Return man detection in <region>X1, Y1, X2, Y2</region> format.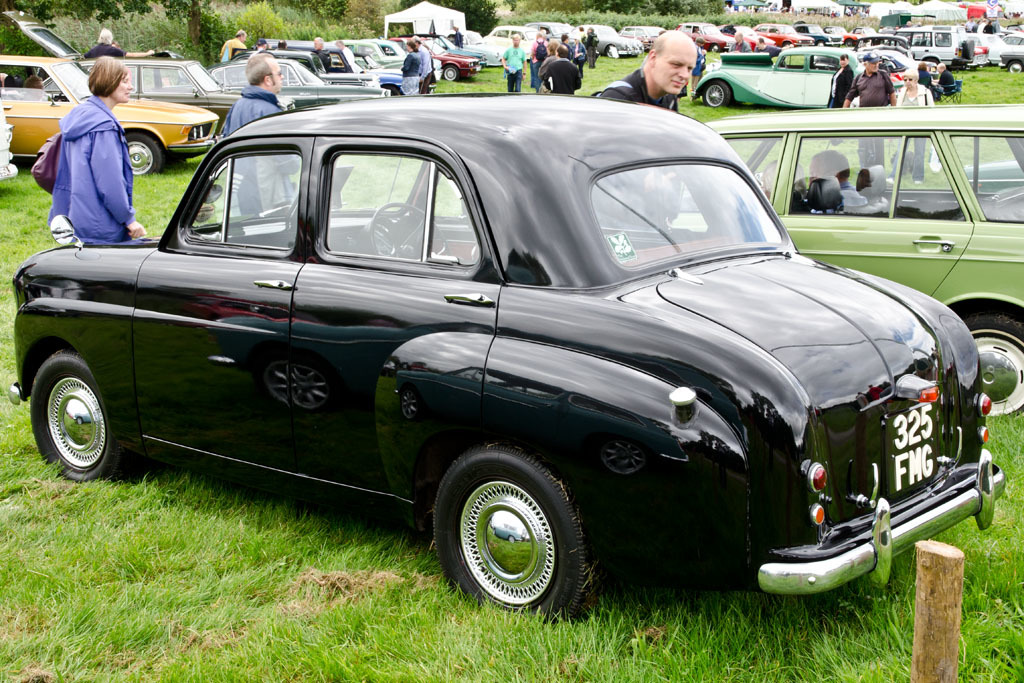
<region>842, 48, 890, 172</region>.
